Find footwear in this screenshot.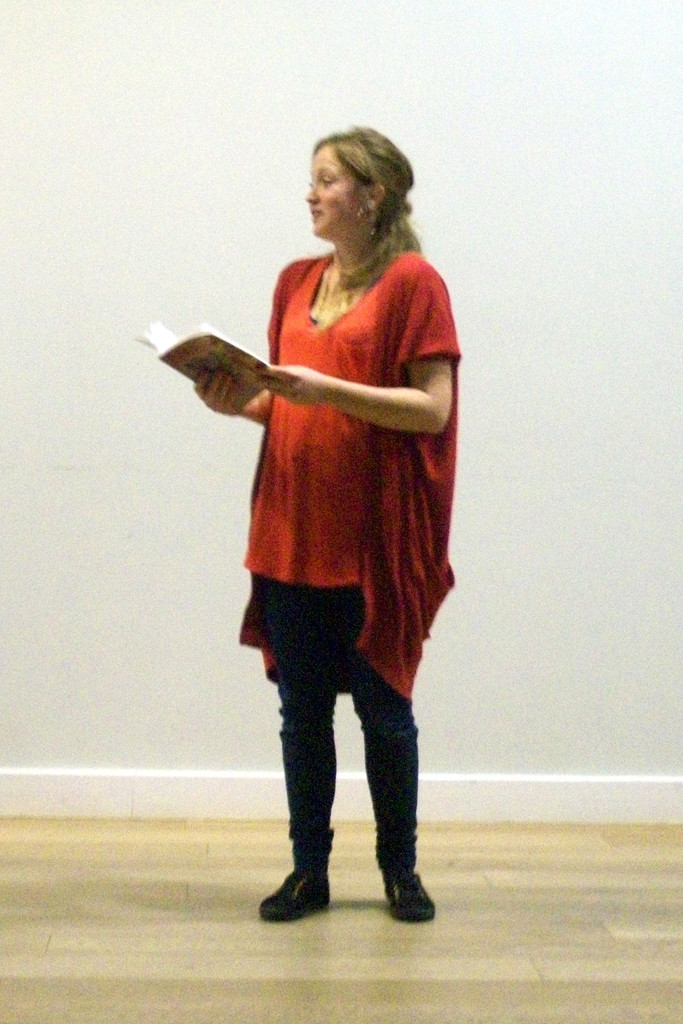
The bounding box for footwear is 267, 856, 342, 925.
